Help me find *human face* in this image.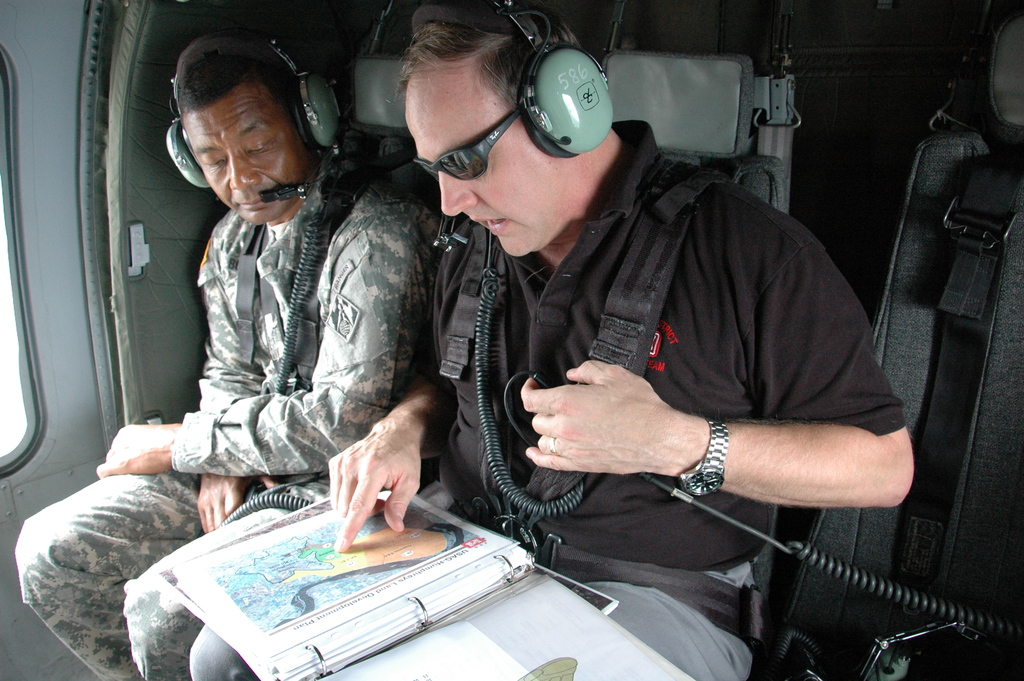
Found it: bbox=(413, 67, 580, 251).
